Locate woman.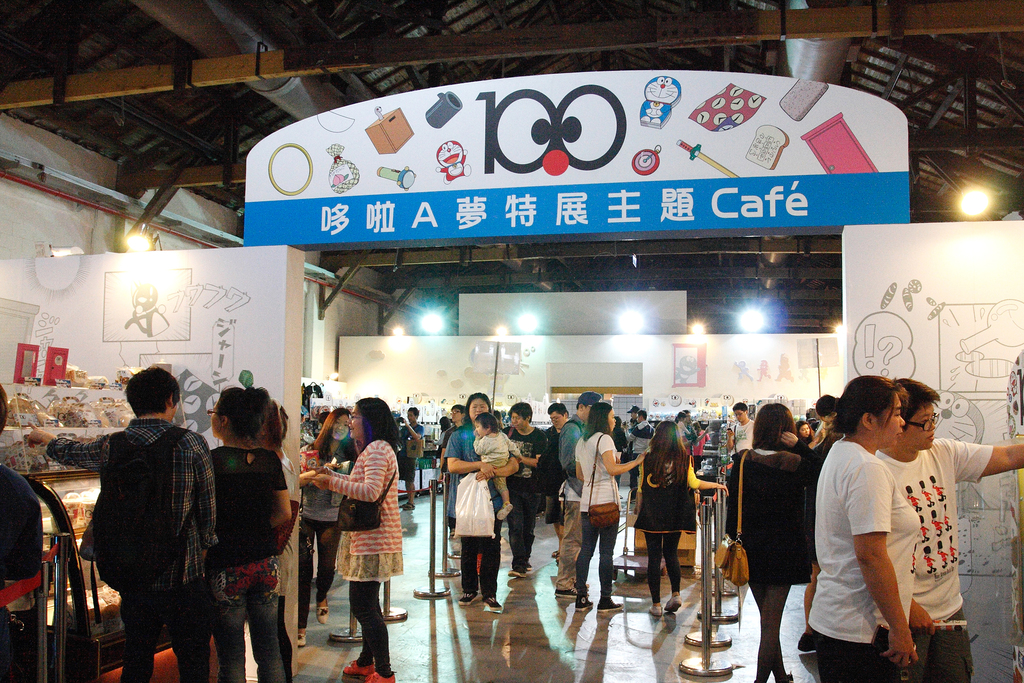
Bounding box: x1=257 y1=394 x2=307 y2=682.
